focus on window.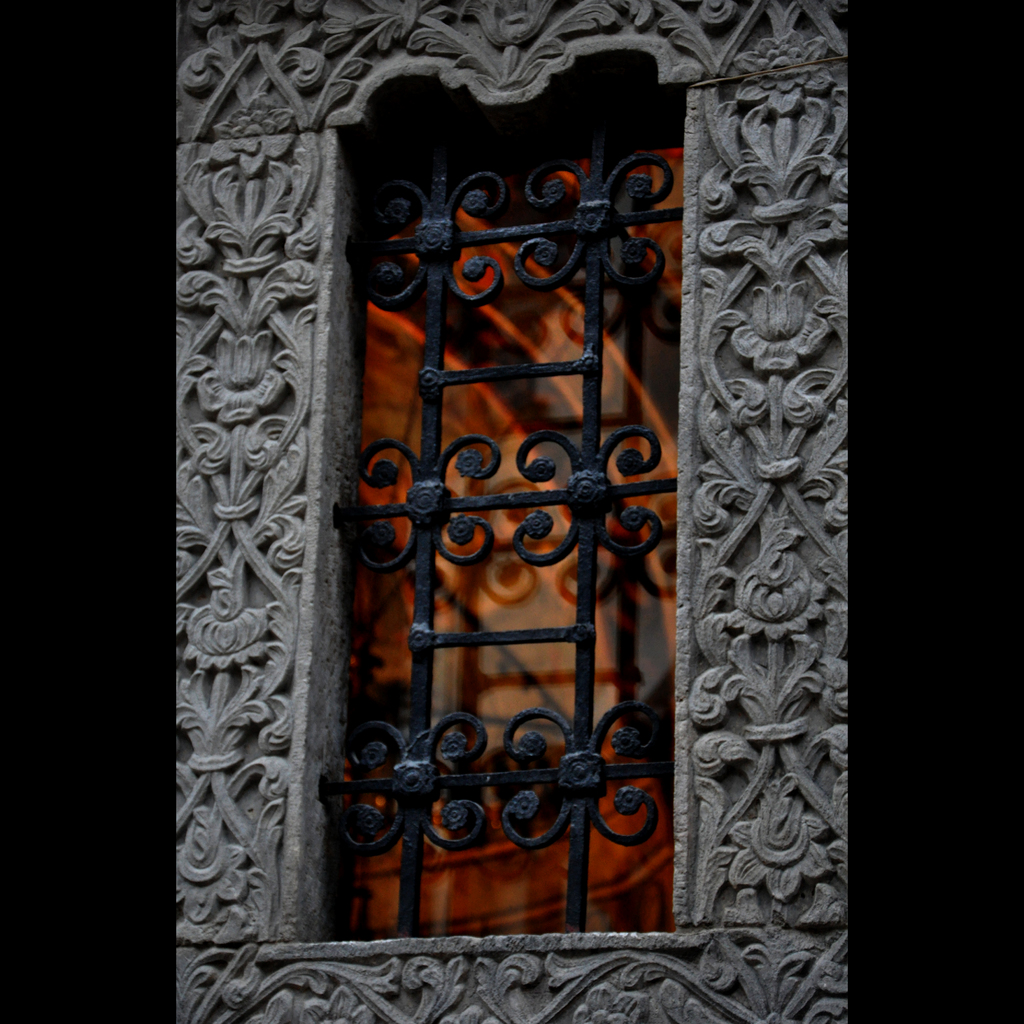
Focused at bbox(138, 0, 875, 1023).
